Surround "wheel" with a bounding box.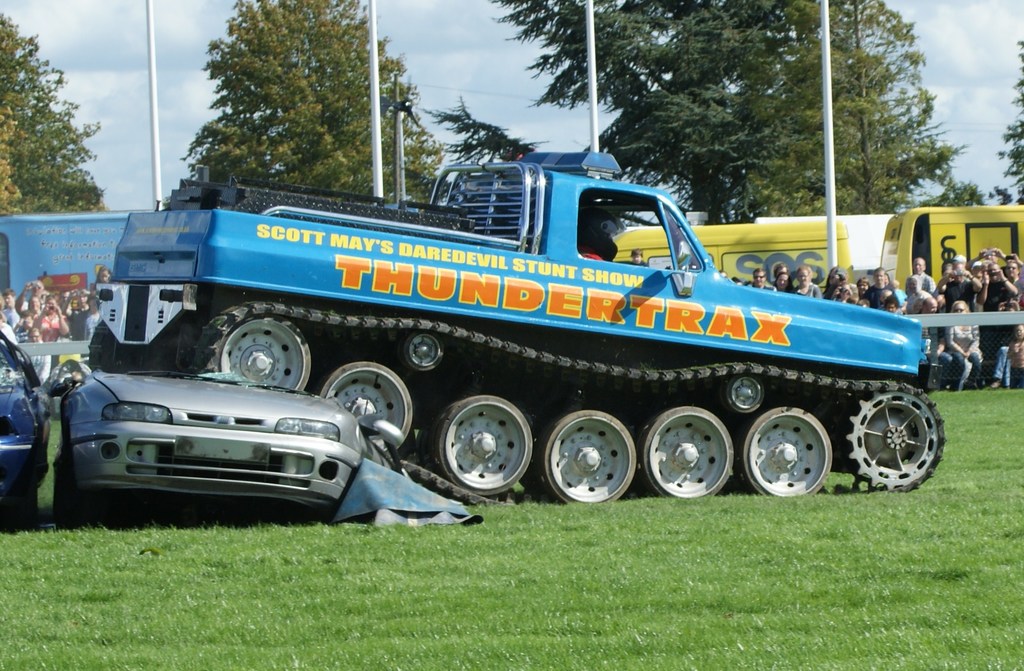
bbox(400, 330, 447, 372).
